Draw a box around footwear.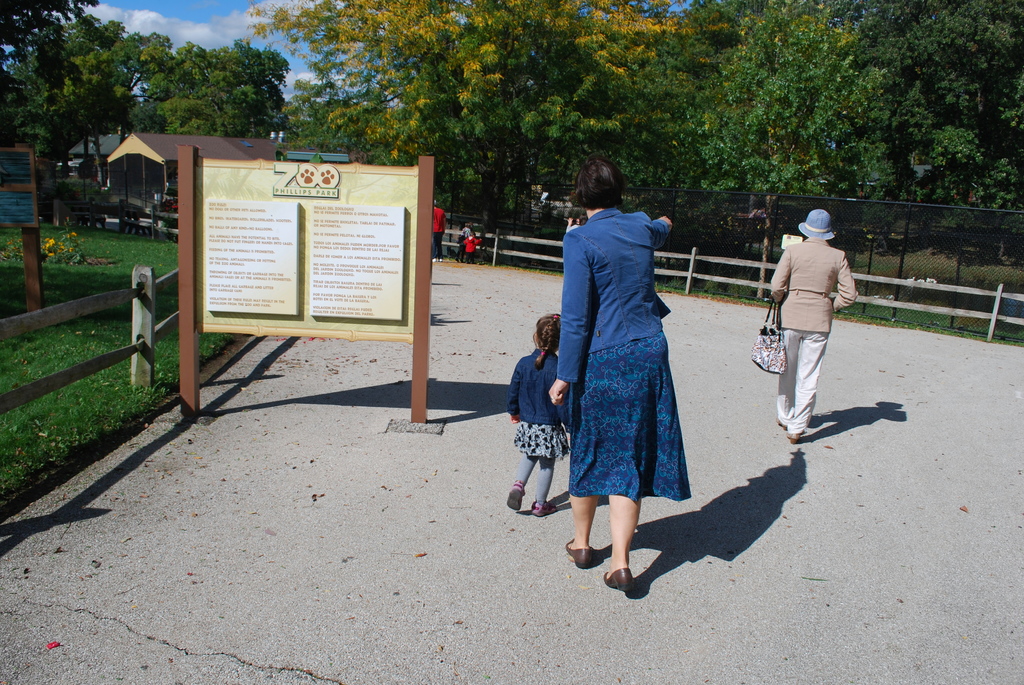
<bbox>785, 434, 798, 445</bbox>.
